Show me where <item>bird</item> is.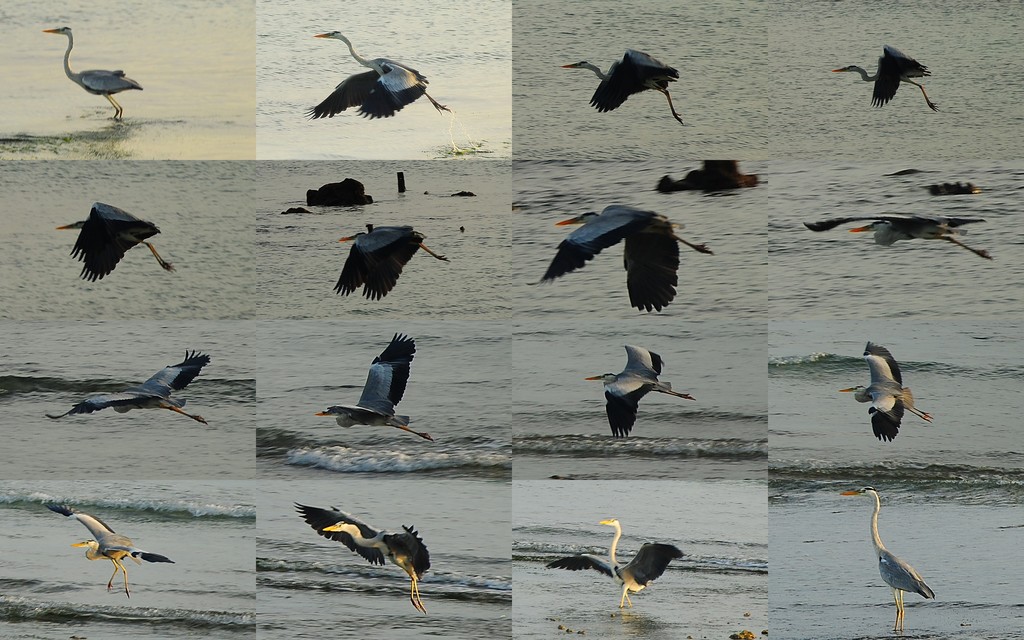
<item>bird</item> is at (x1=56, y1=199, x2=175, y2=278).
